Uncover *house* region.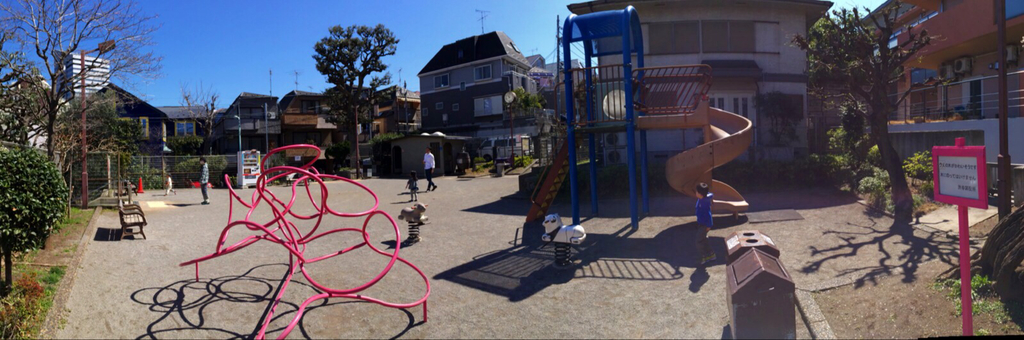
Uncovered: locate(398, 19, 556, 159).
